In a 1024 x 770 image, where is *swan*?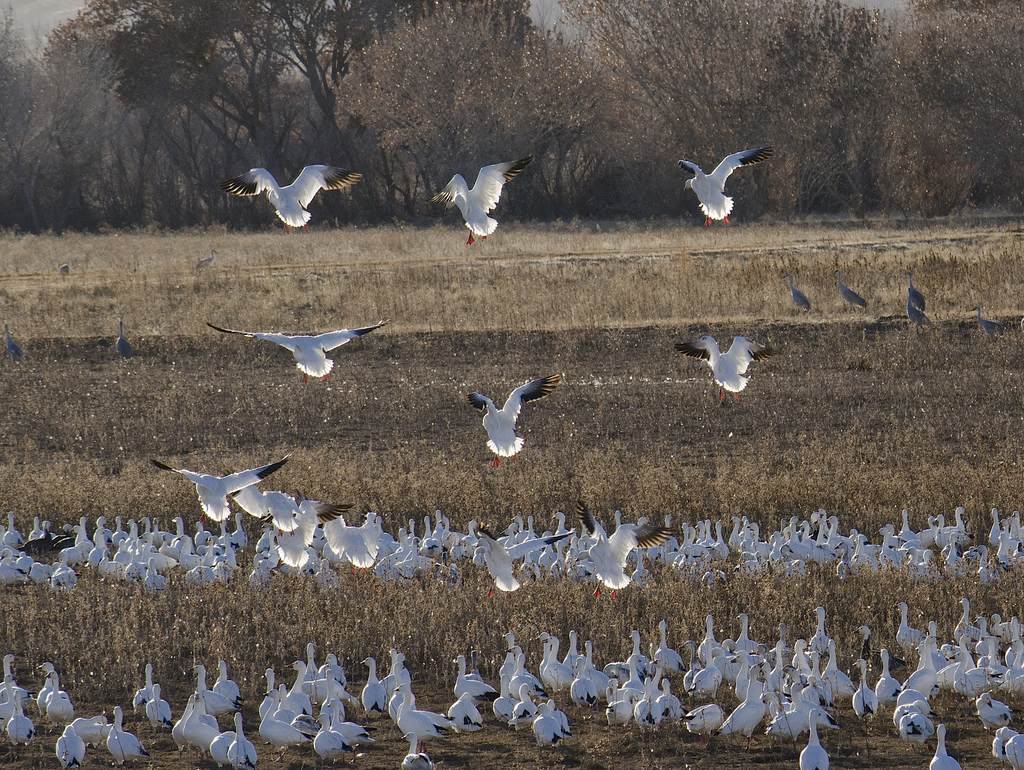
{"left": 765, "top": 621, "right": 789, "bottom": 668}.
